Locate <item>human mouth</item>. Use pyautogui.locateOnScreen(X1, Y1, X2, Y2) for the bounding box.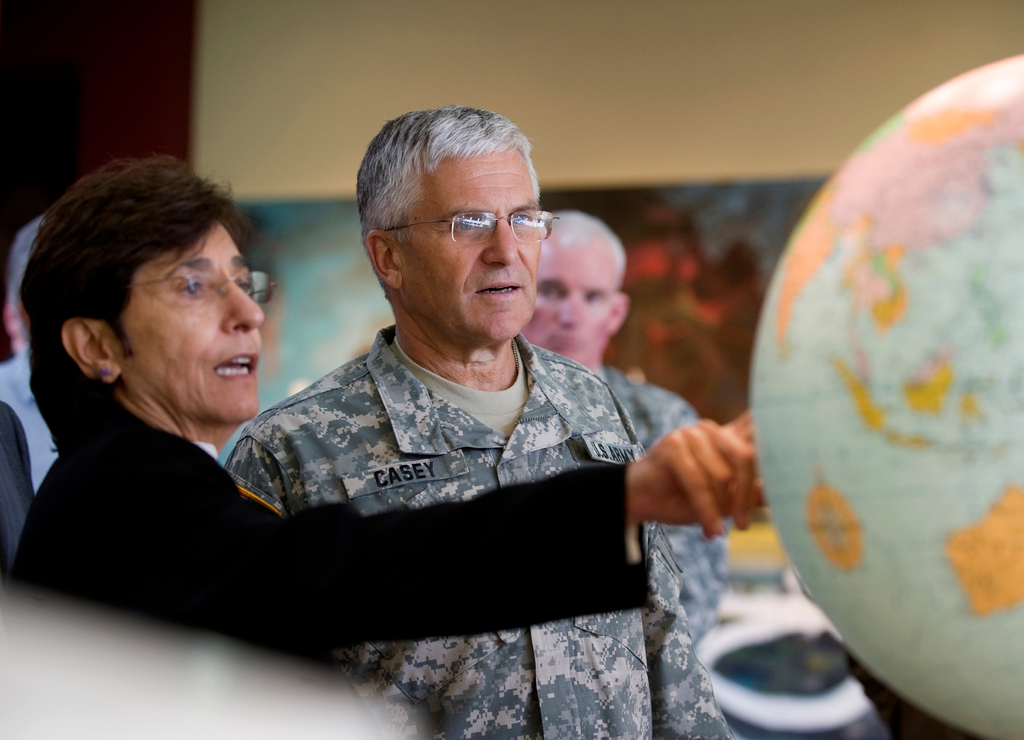
pyautogui.locateOnScreen(476, 283, 524, 300).
